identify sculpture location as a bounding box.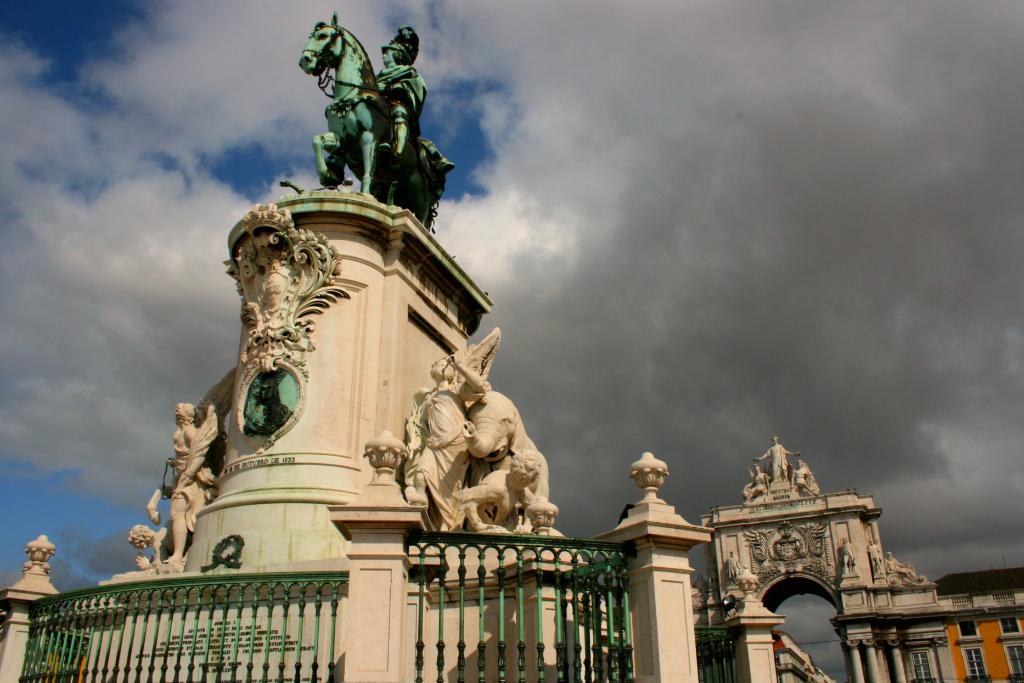
left=463, top=330, right=561, bottom=540.
